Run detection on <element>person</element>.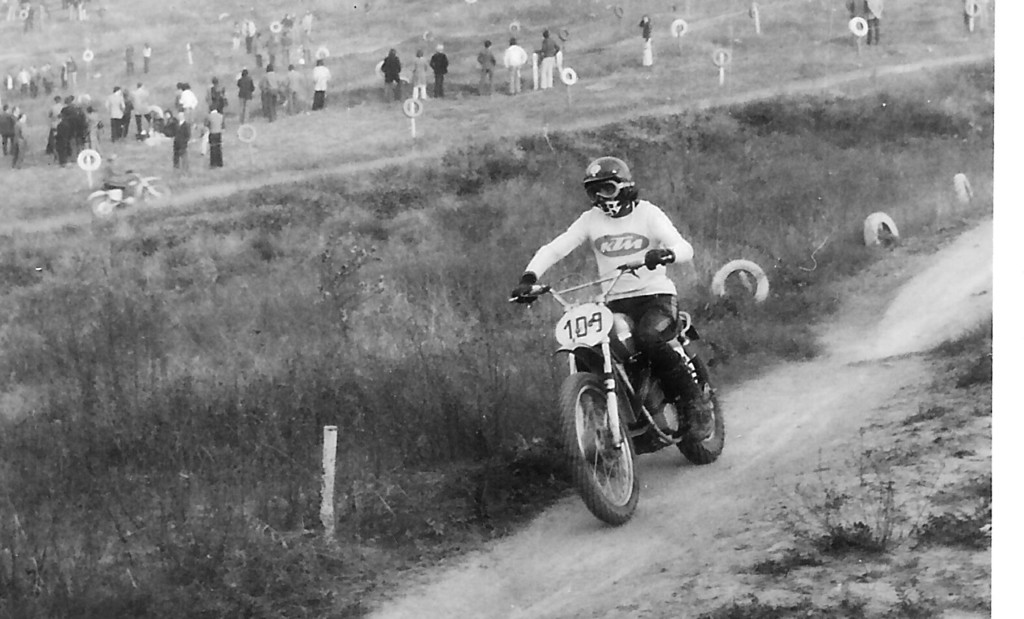
Result: 55:99:72:159.
